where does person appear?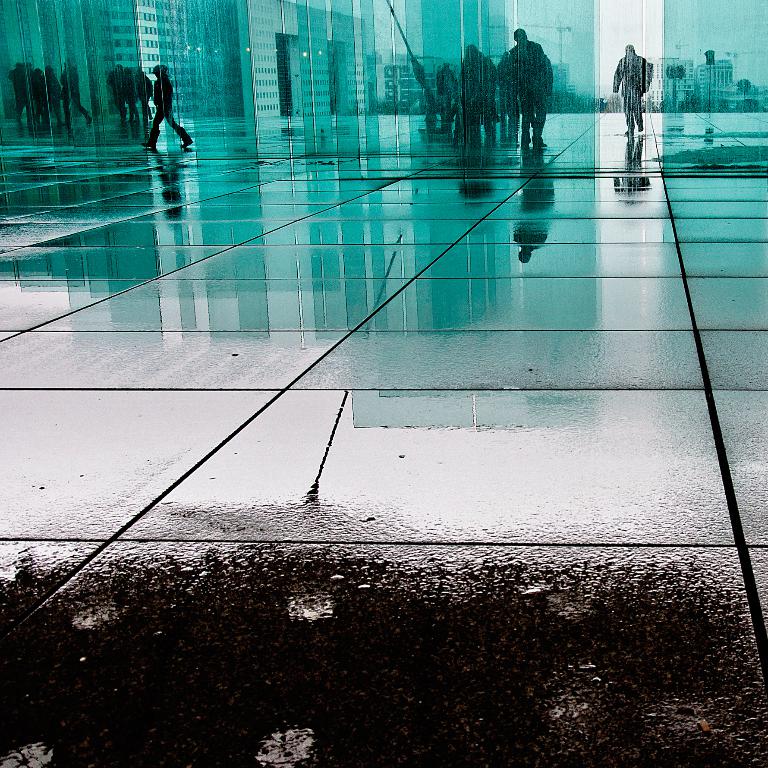
Appears at BBox(123, 67, 139, 120).
